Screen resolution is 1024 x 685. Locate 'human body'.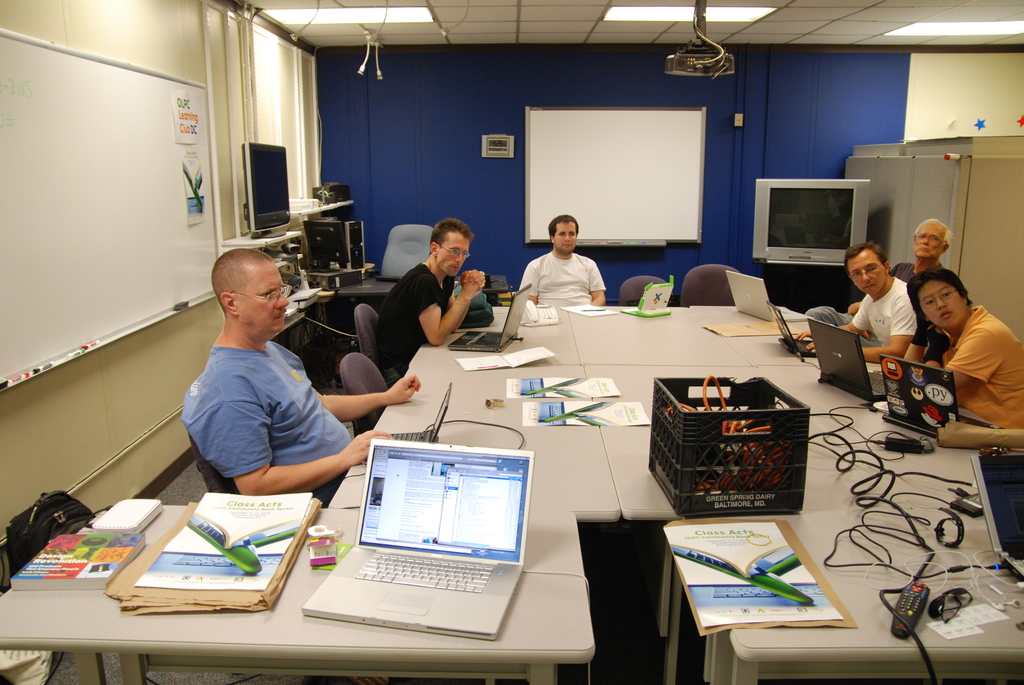
(x1=166, y1=240, x2=369, y2=512).
